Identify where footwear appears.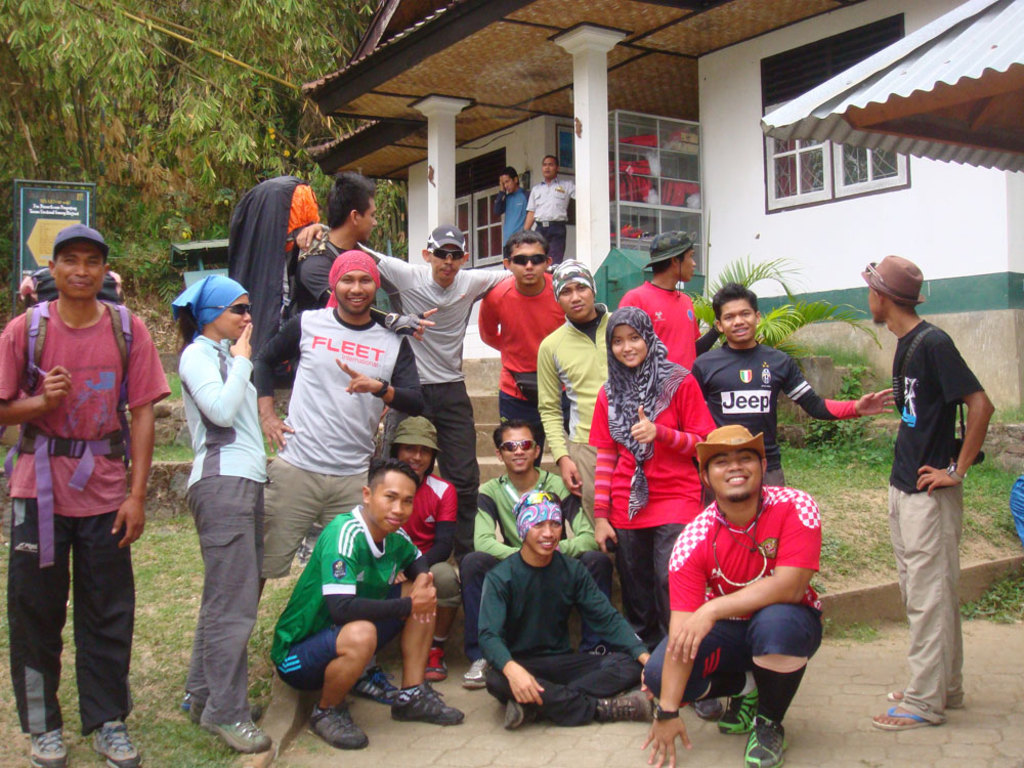
Appears at rect(424, 647, 459, 681).
